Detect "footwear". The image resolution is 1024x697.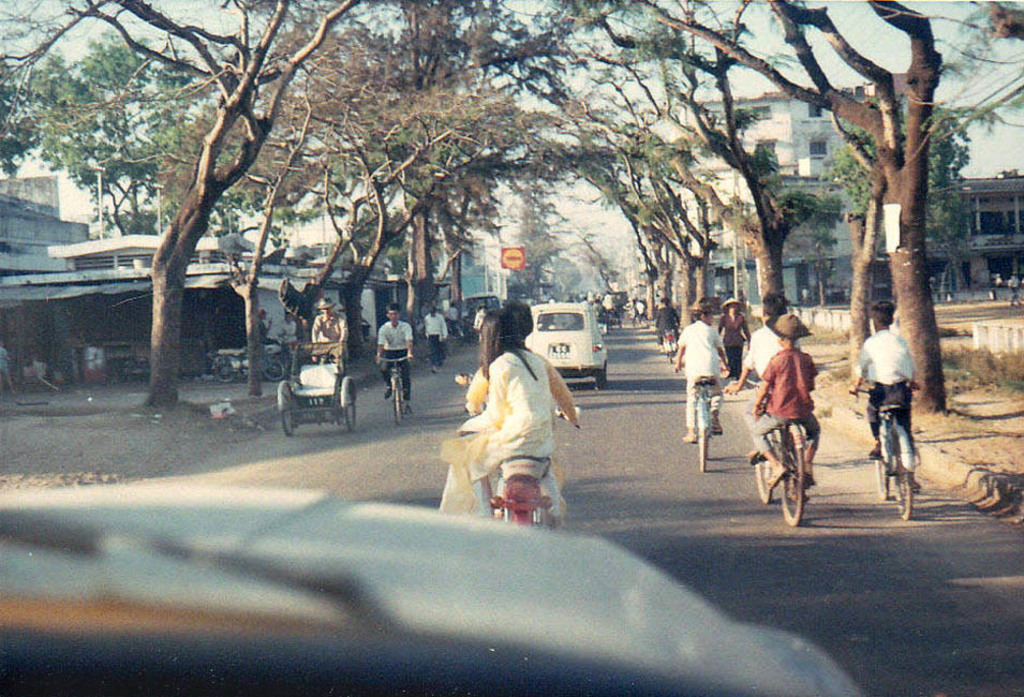
<box>682,434,699,446</box>.
